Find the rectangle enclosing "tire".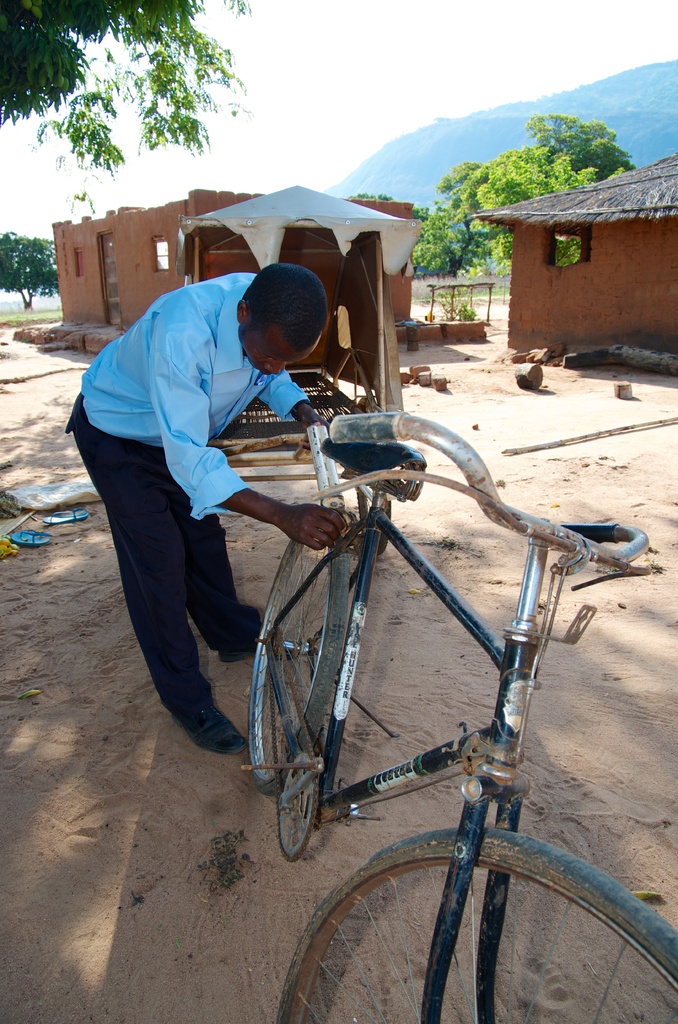
(284,829,677,1023).
